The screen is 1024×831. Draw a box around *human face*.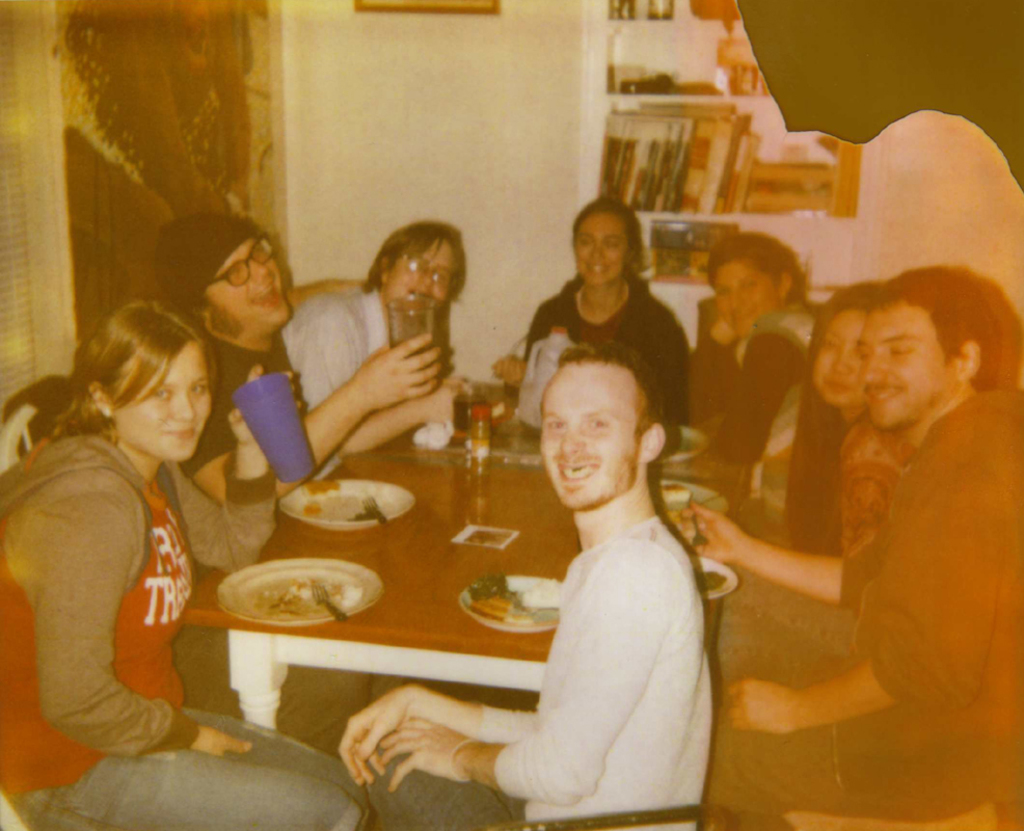
l=718, t=264, r=780, b=340.
